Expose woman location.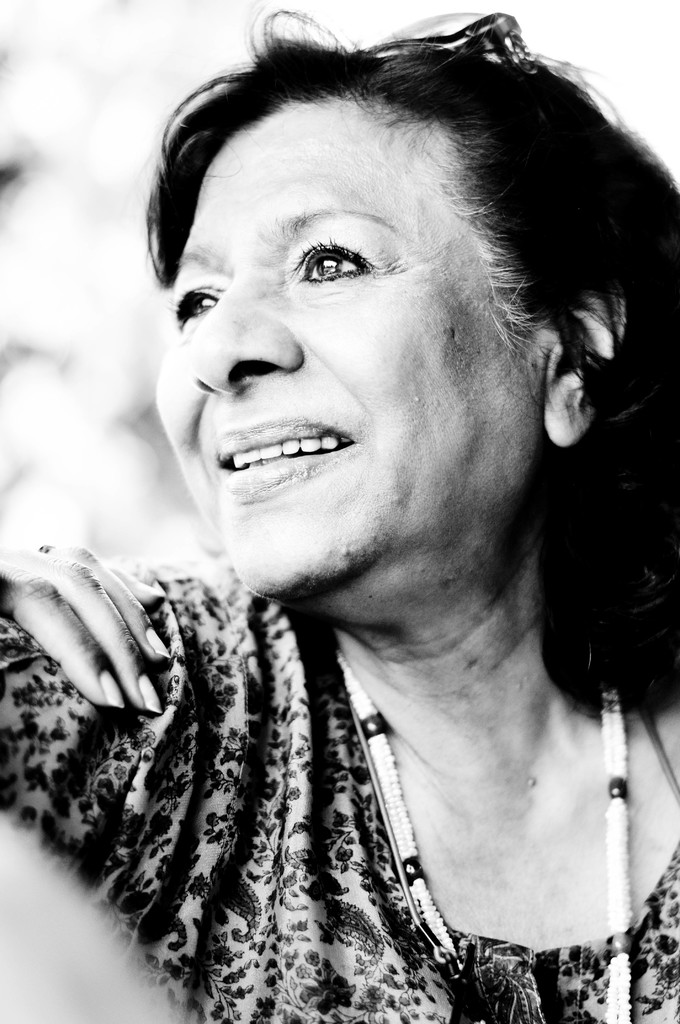
Exposed at rect(0, 12, 676, 1016).
